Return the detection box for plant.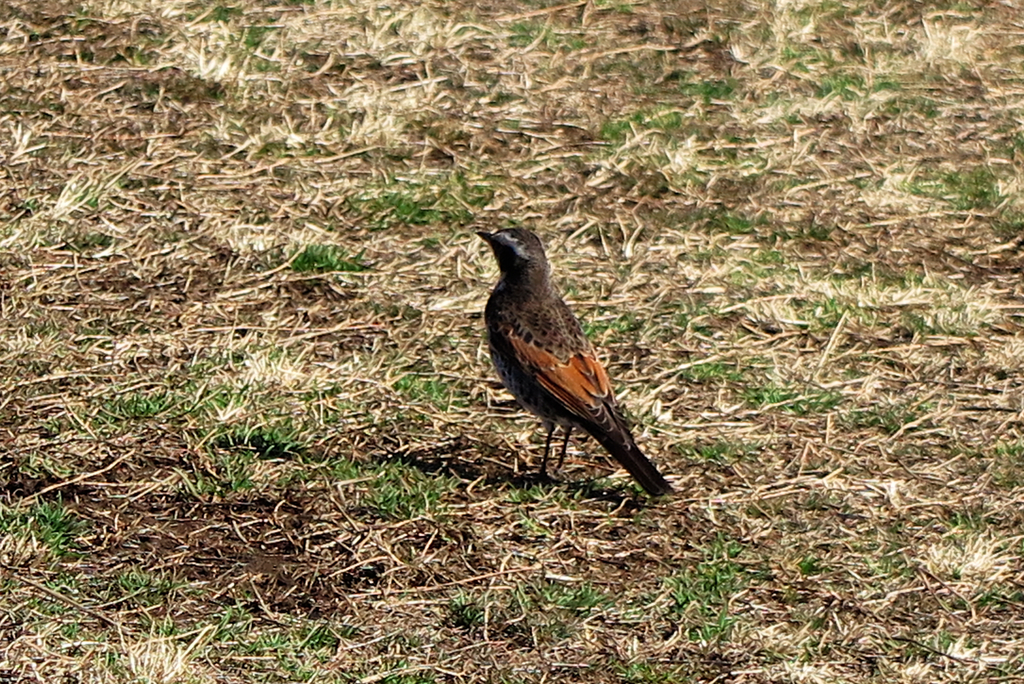
BBox(637, 73, 745, 98).
